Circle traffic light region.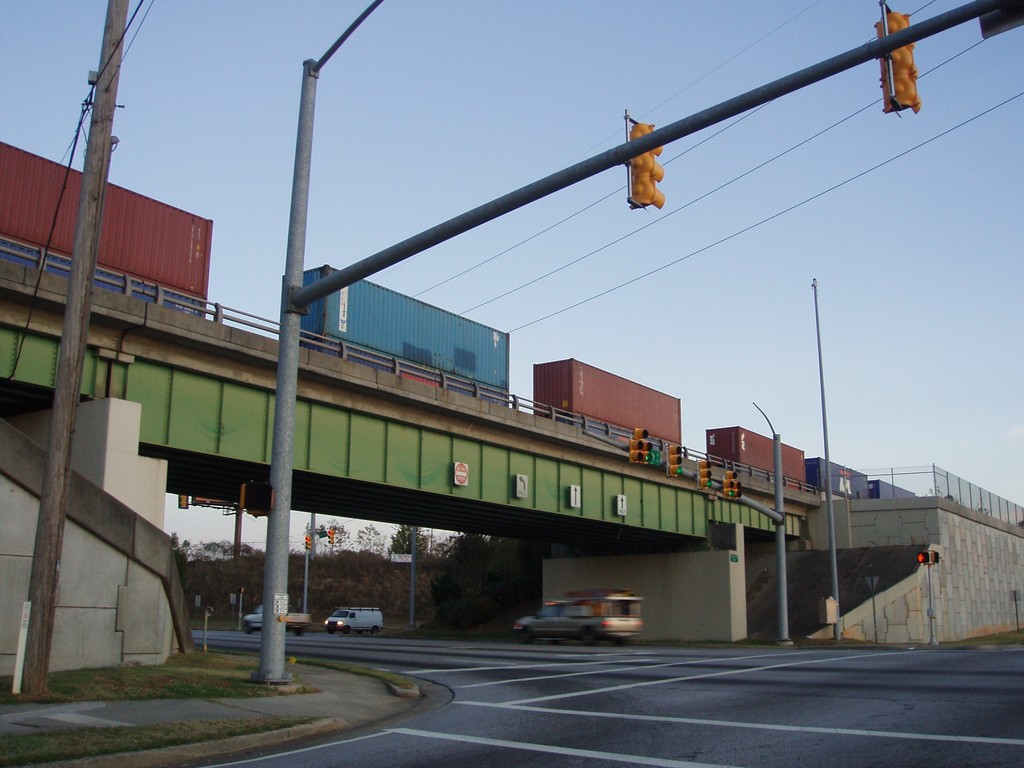
Region: 872/0/922/113.
